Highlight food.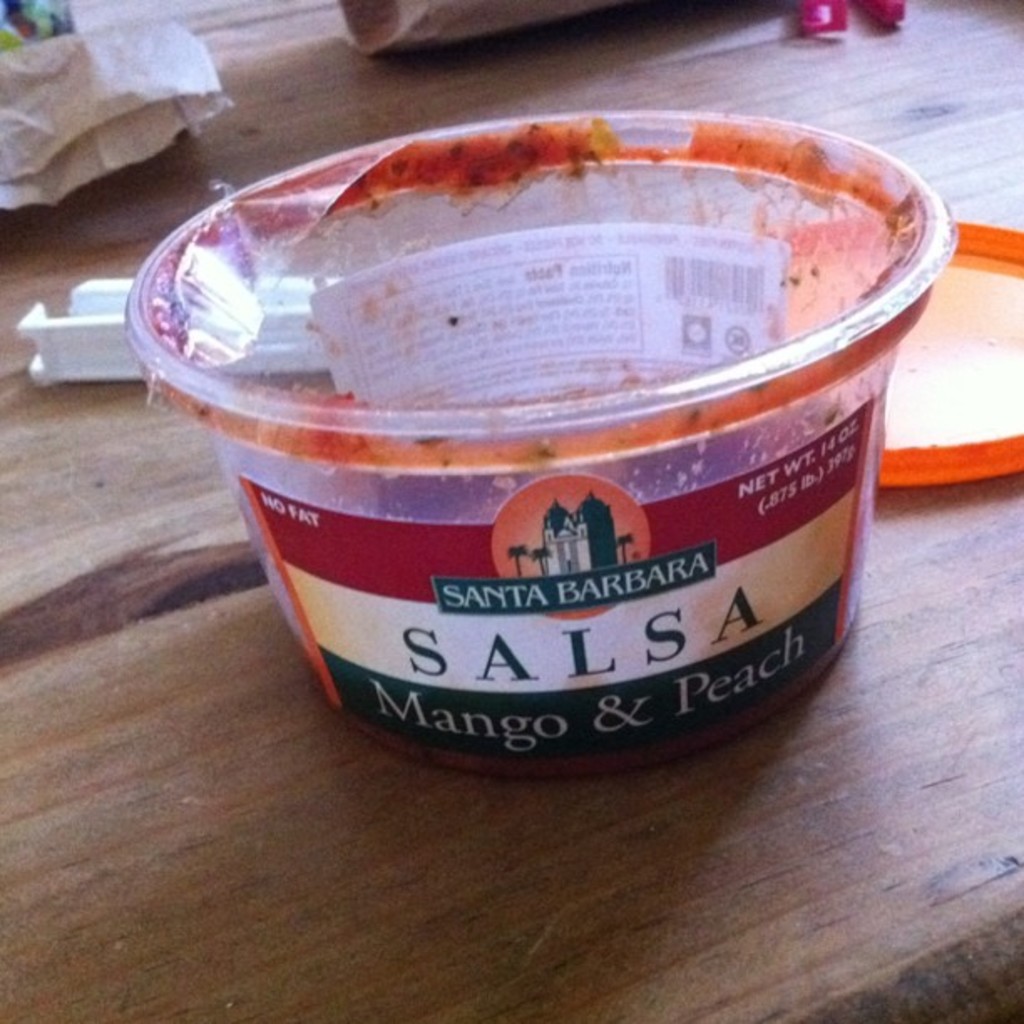
Highlighted region: x1=315 y1=117 x2=643 y2=219.
